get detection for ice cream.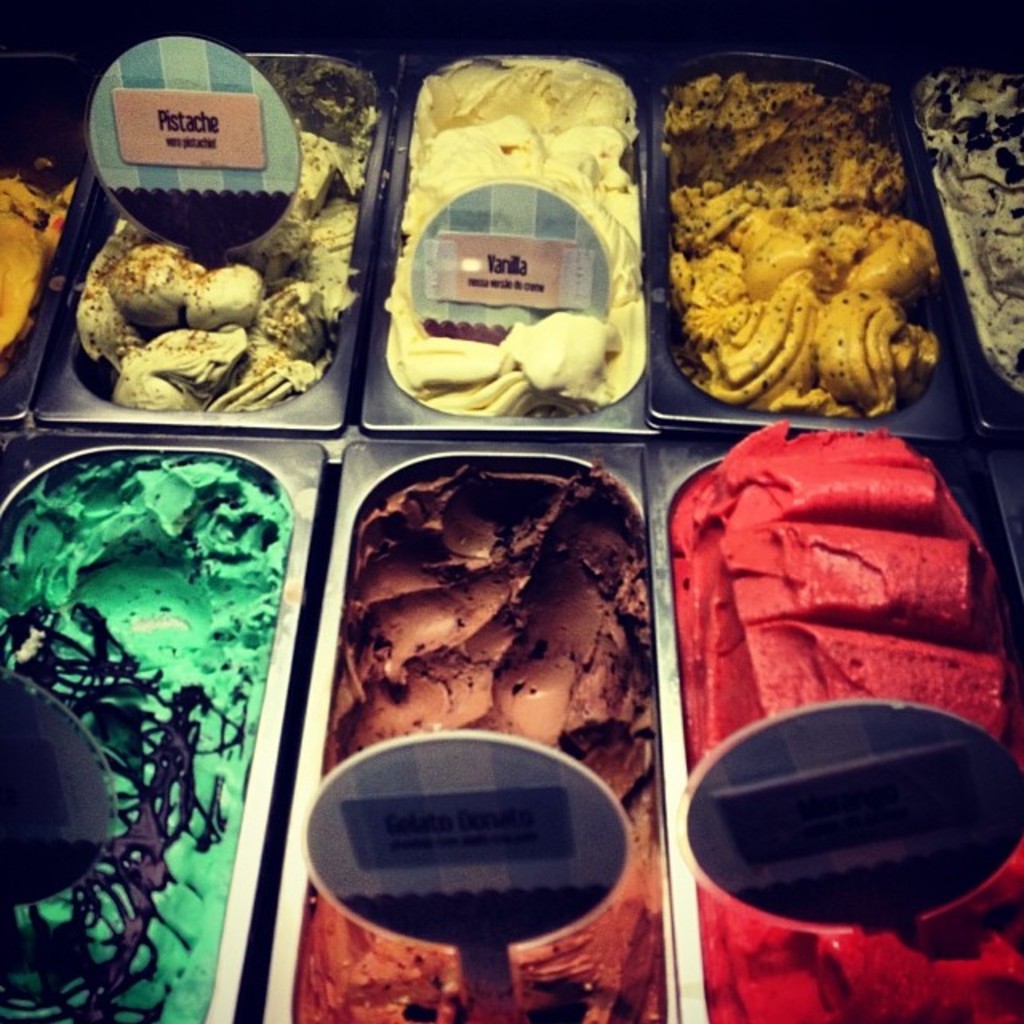
Detection: region(280, 453, 670, 1022).
